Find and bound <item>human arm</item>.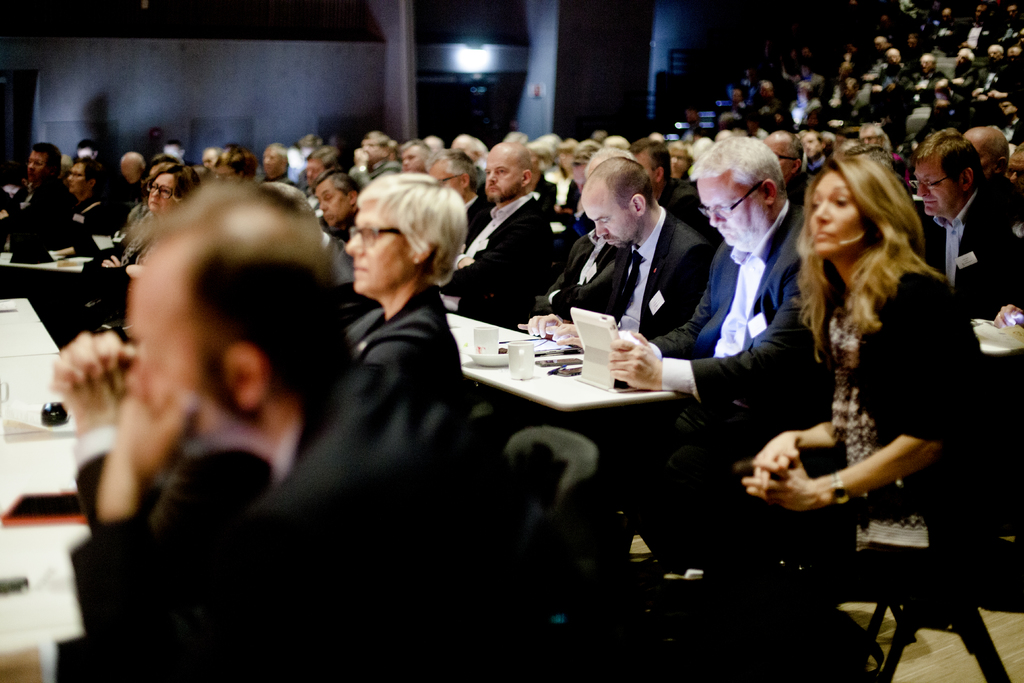
Bound: [648, 284, 712, 358].
